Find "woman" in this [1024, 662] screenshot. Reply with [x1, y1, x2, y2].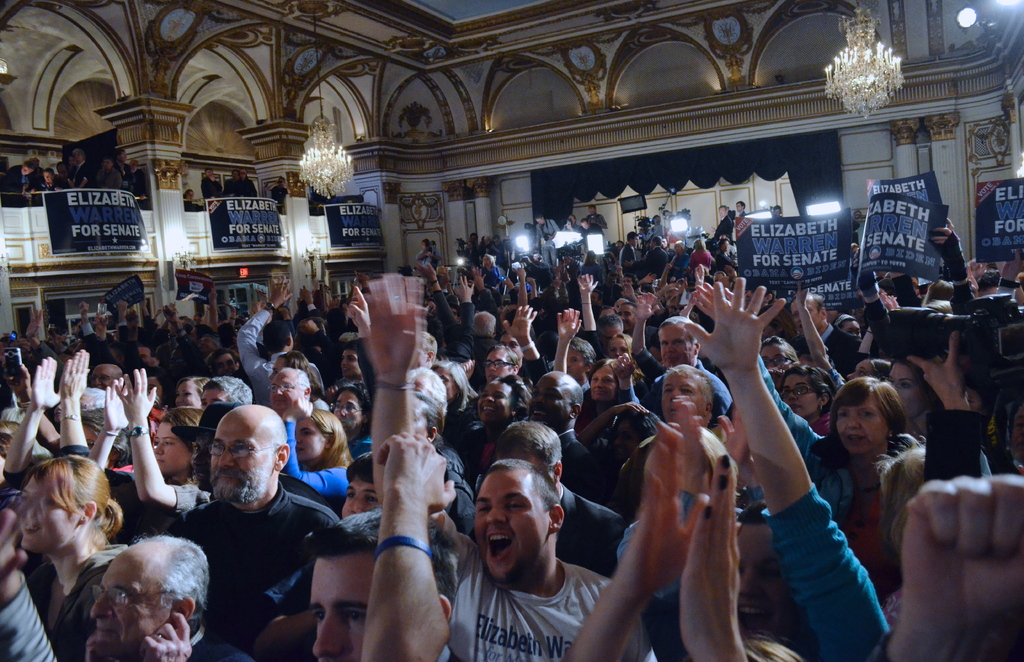
[232, 168, 257, 198].
